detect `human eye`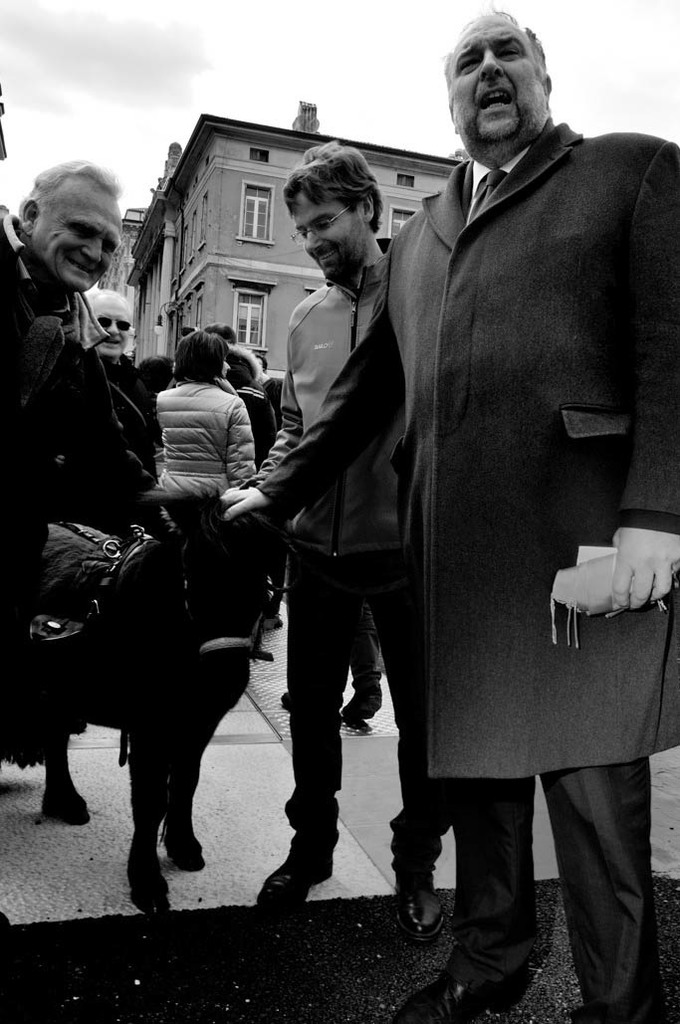
458 52 485 75
